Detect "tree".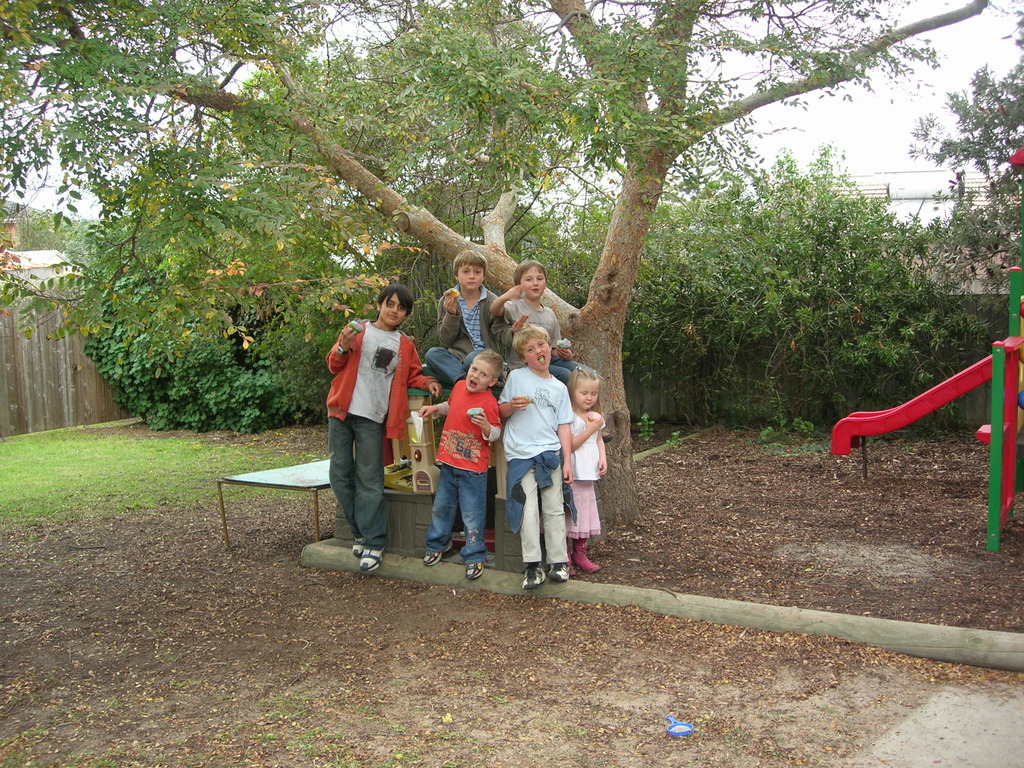
Detected at select_region(80, 260, 333, 434).
